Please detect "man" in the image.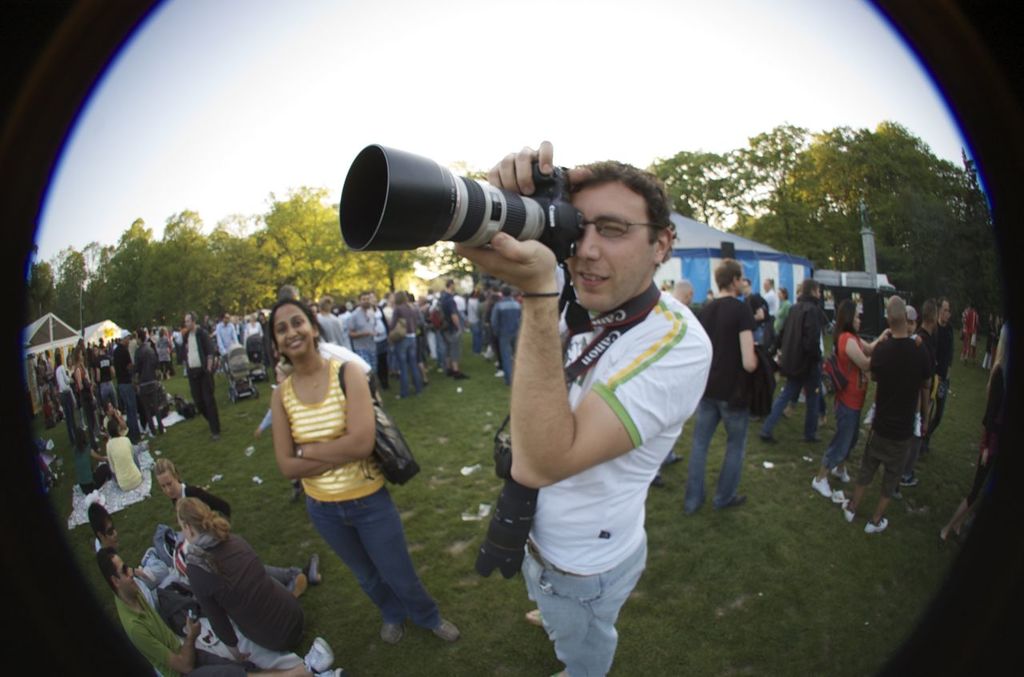
110 327 142 443.
